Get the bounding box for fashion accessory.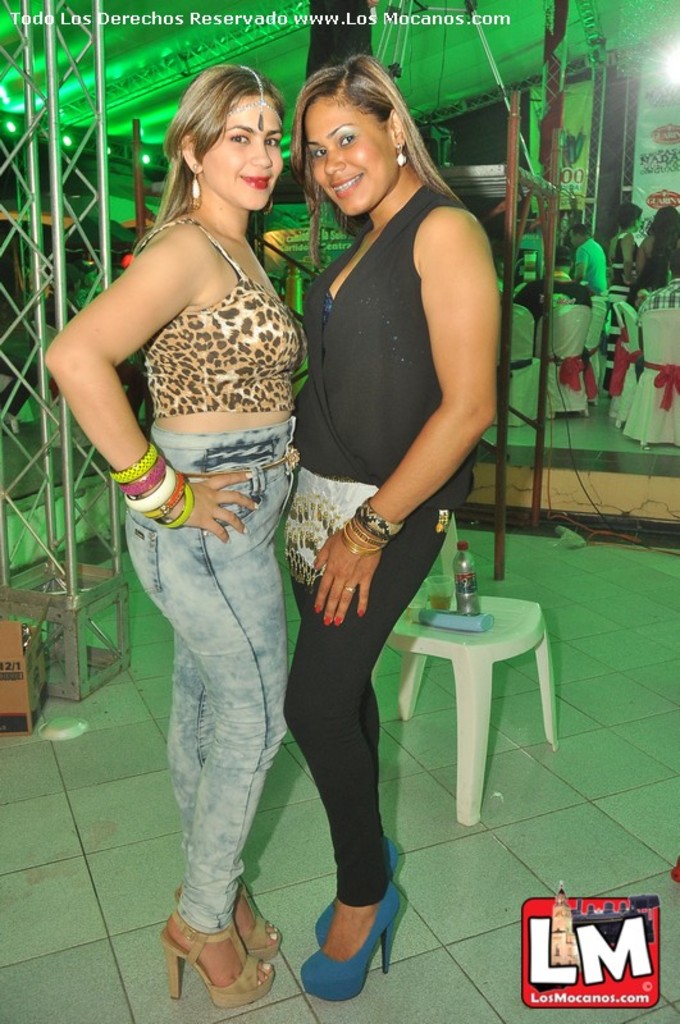
bbox=[304, 881, 412, 1006].
